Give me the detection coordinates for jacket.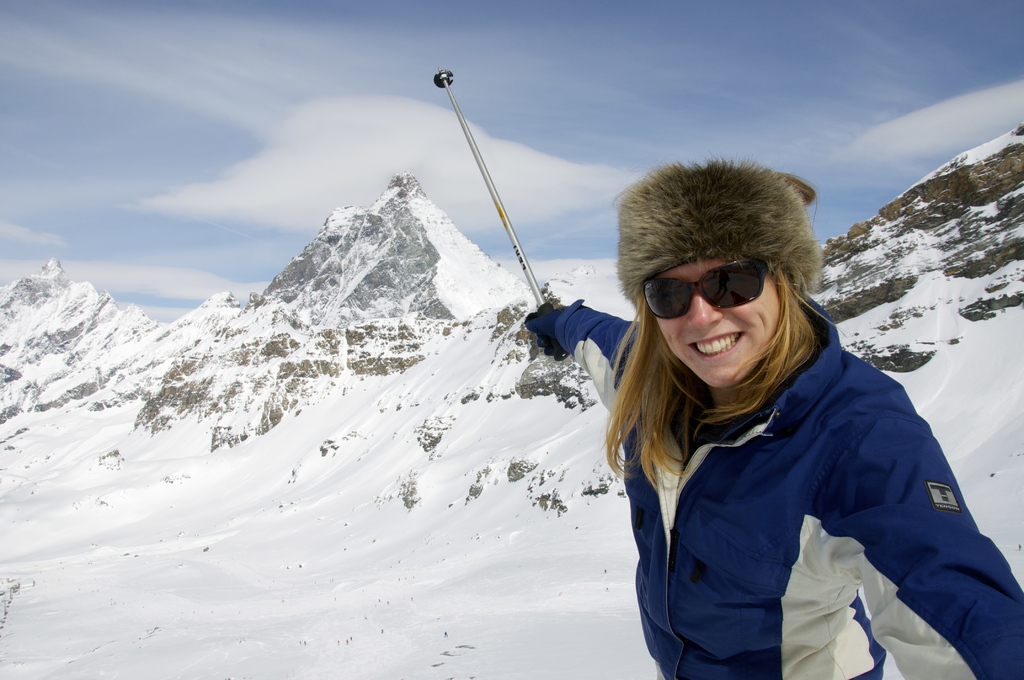
l=495, t=268, r=978, b=655.
